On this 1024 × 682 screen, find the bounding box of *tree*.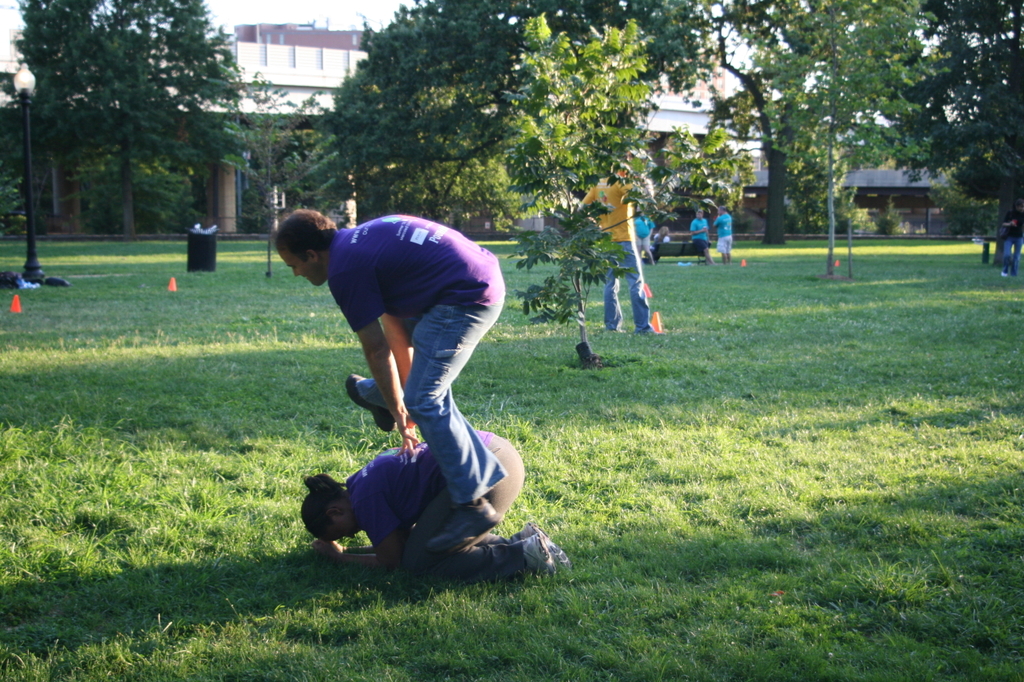
Bounding box: <box>744,0,930,276</box>.
